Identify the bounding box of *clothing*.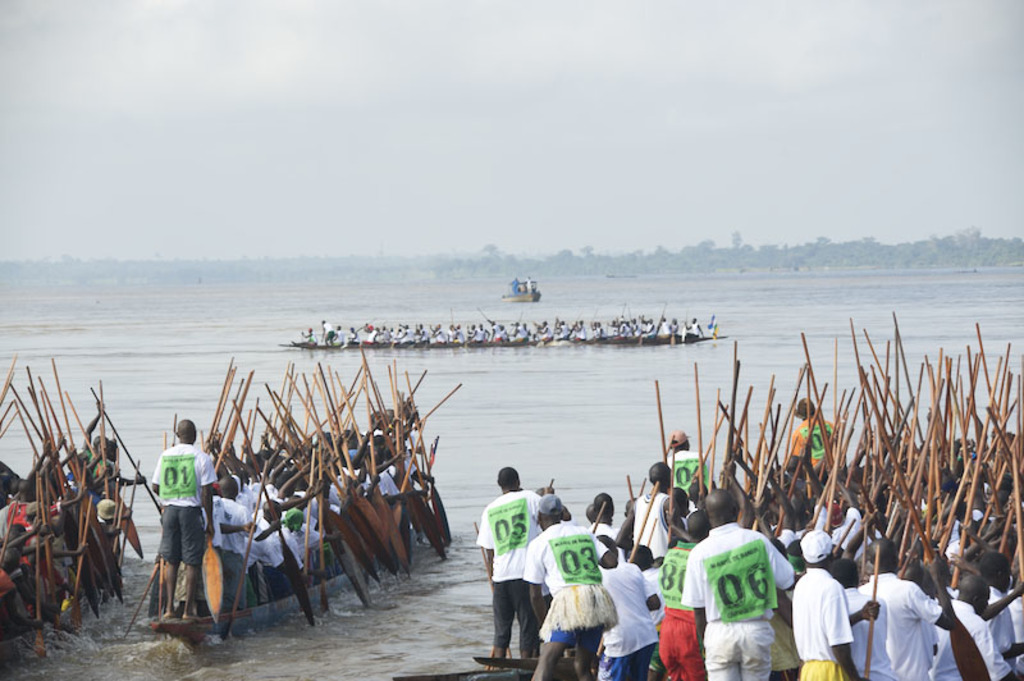
[777,527,806,547].
